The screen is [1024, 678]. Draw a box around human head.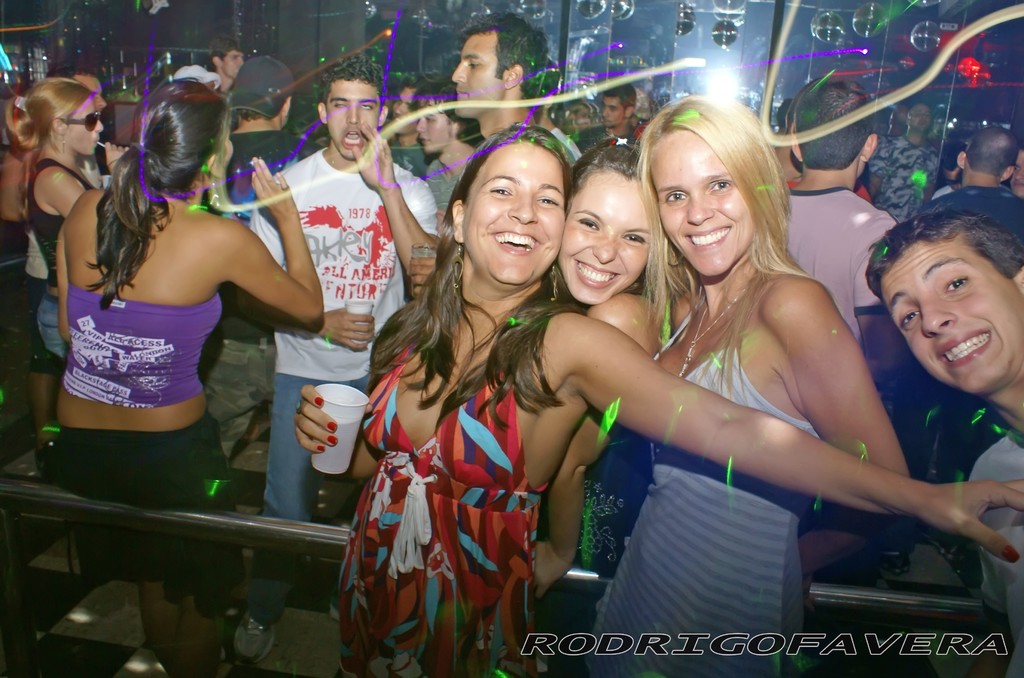
[left=415, top=74, right=477, bottom=150].
